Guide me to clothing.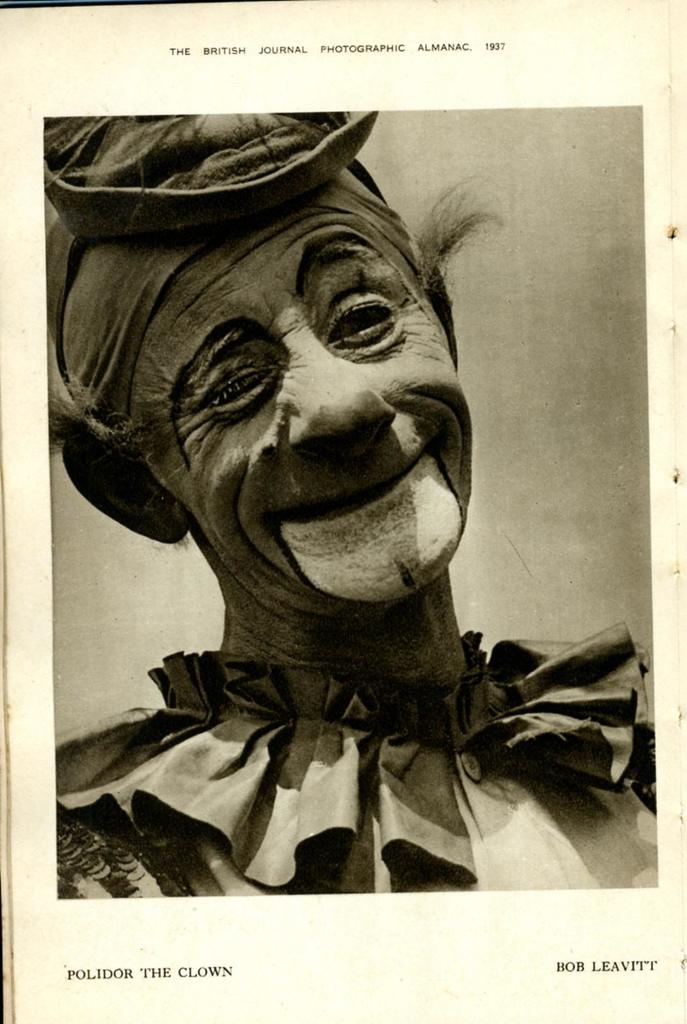
Guidance: (53, 627, 655, 899).
